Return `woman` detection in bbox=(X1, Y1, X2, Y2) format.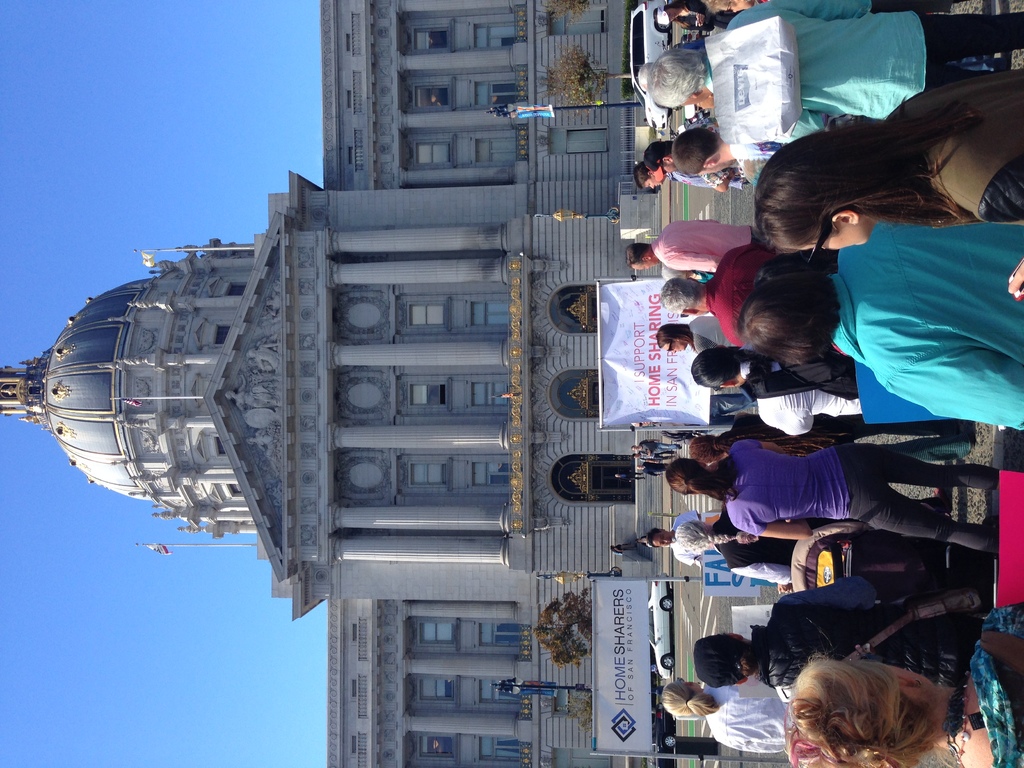
bbox=(743, 228, 1023, 428).
